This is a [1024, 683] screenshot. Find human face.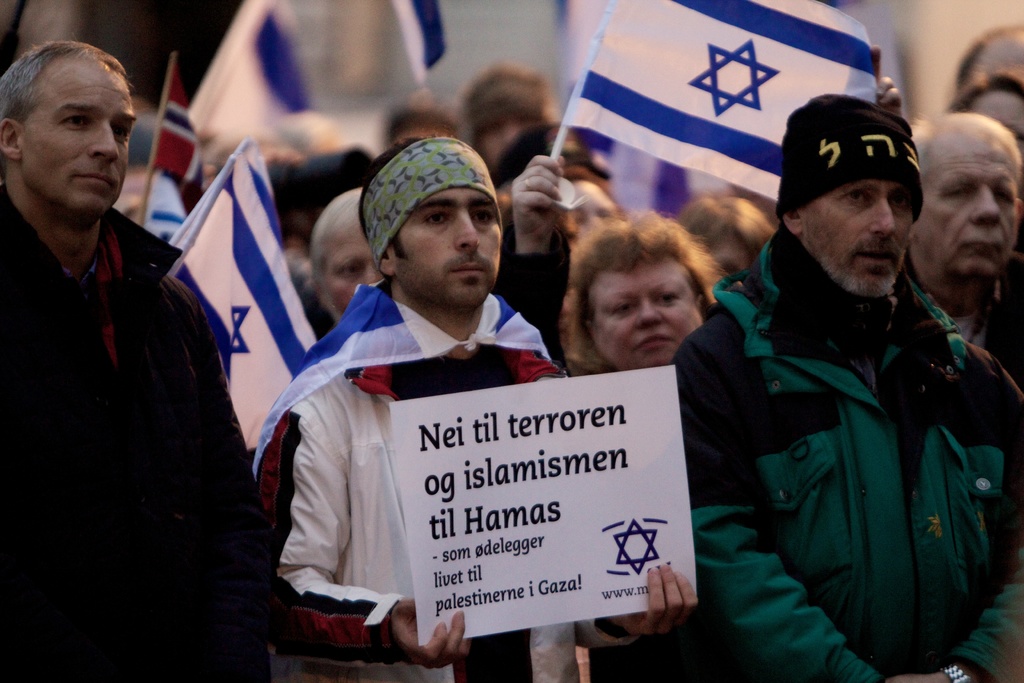
Bounding box: {"left": 913, "top": 138, "right": 1023, "bottom": 288}.
